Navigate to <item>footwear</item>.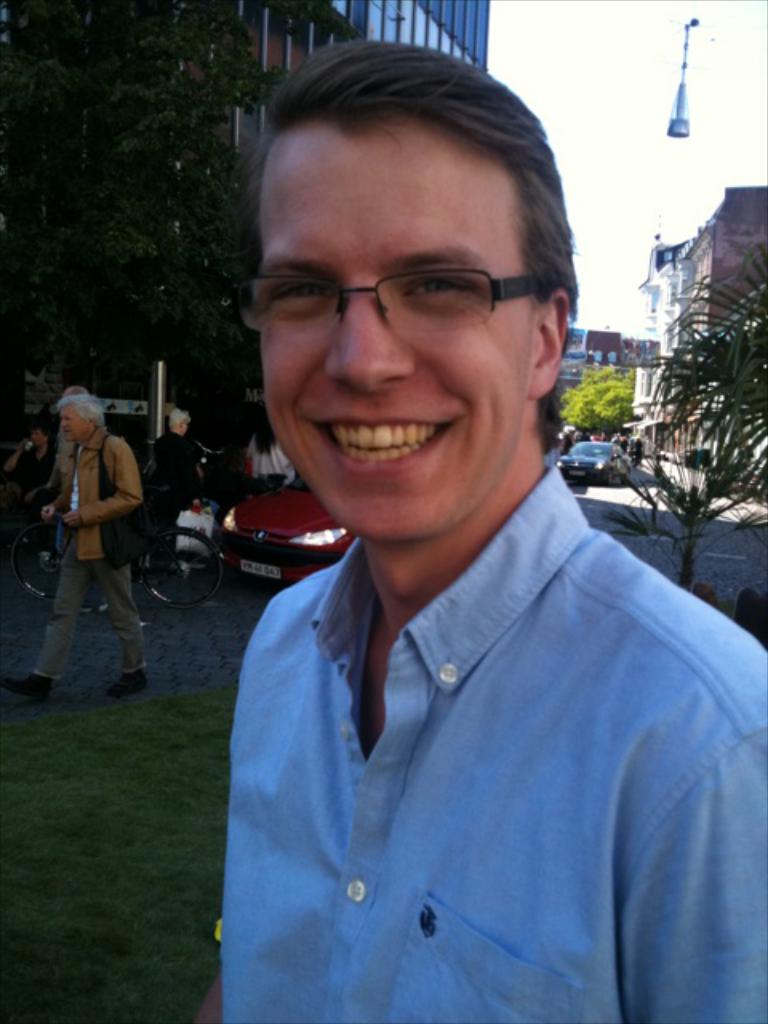
Navigation target: Rect(102, 675, 150, 701).
